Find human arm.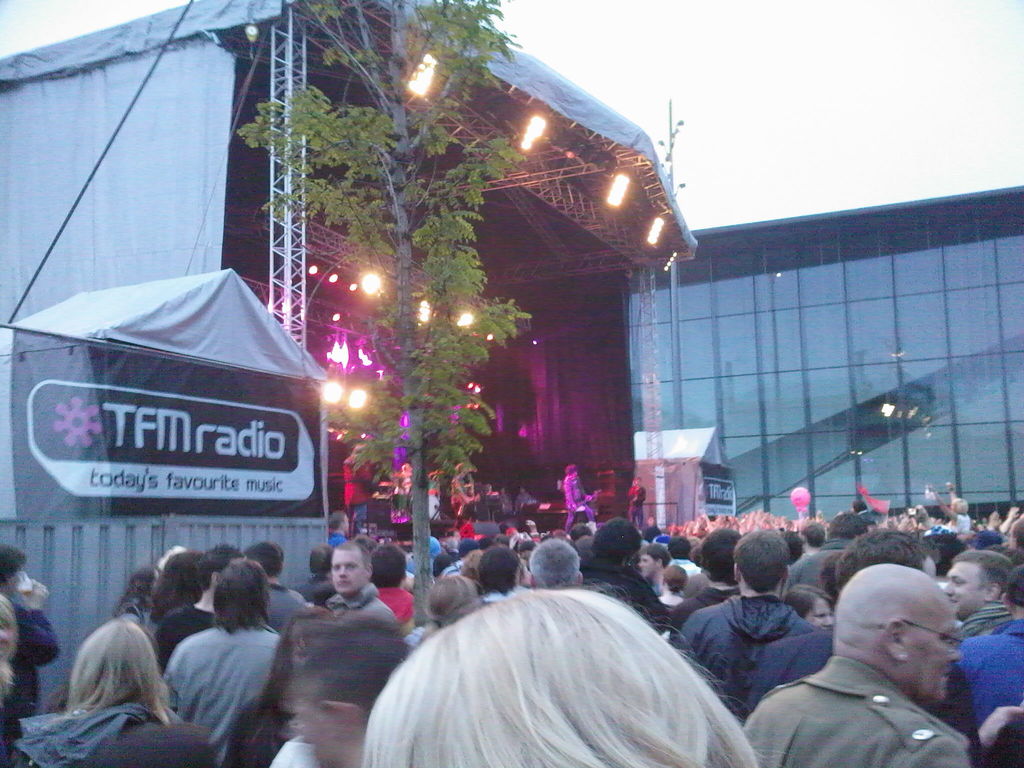
left=948, top=479, right=959, bottom=514.
